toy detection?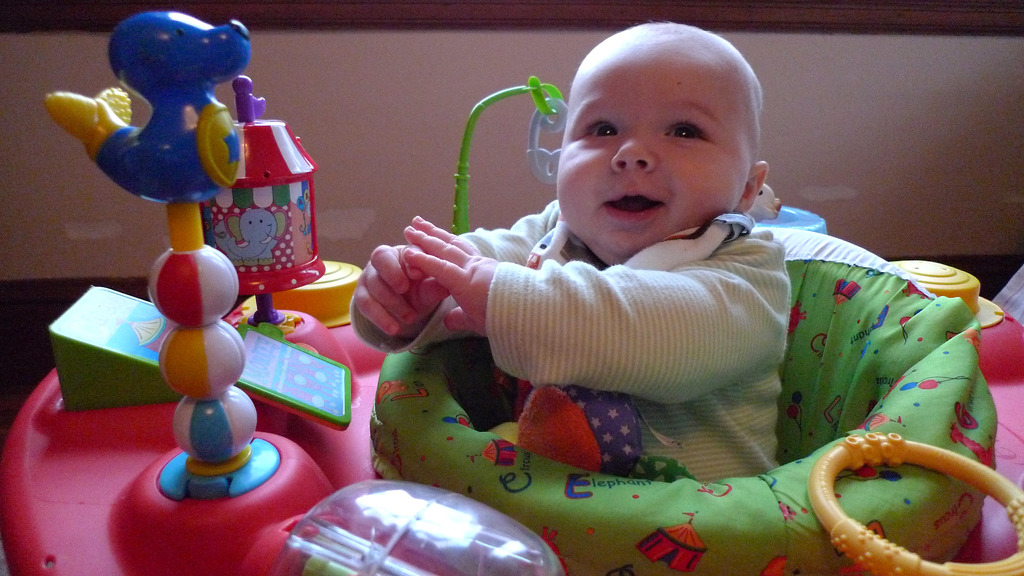
(287,479,560,575)
